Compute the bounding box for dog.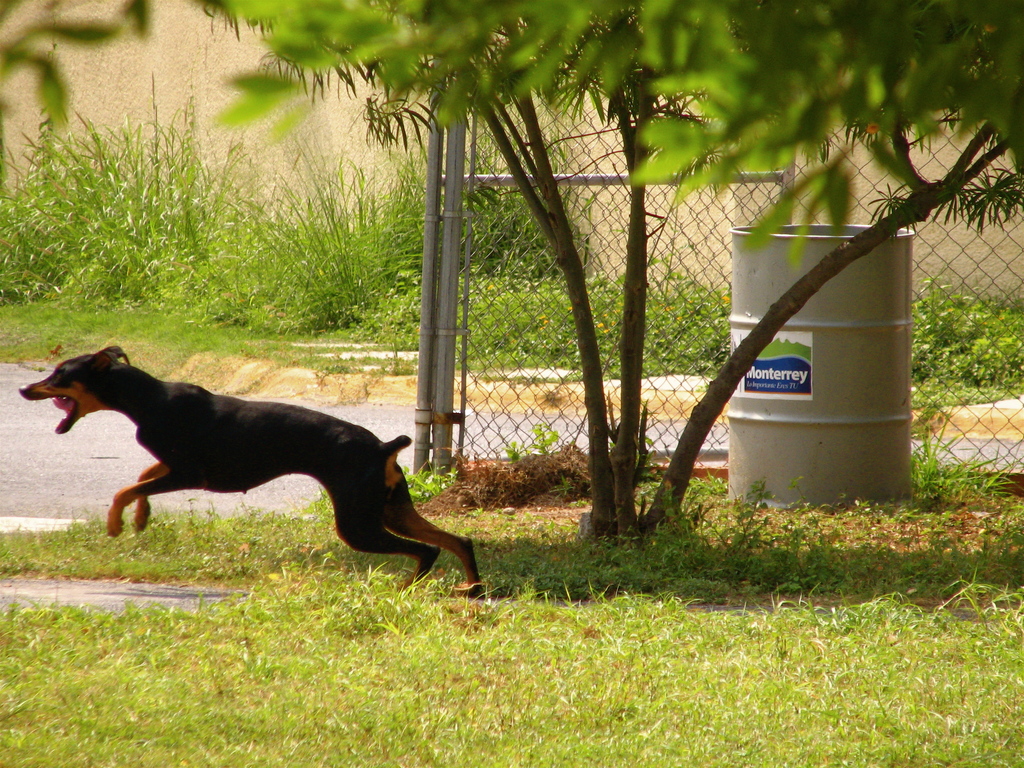
[15,340,485,600].
